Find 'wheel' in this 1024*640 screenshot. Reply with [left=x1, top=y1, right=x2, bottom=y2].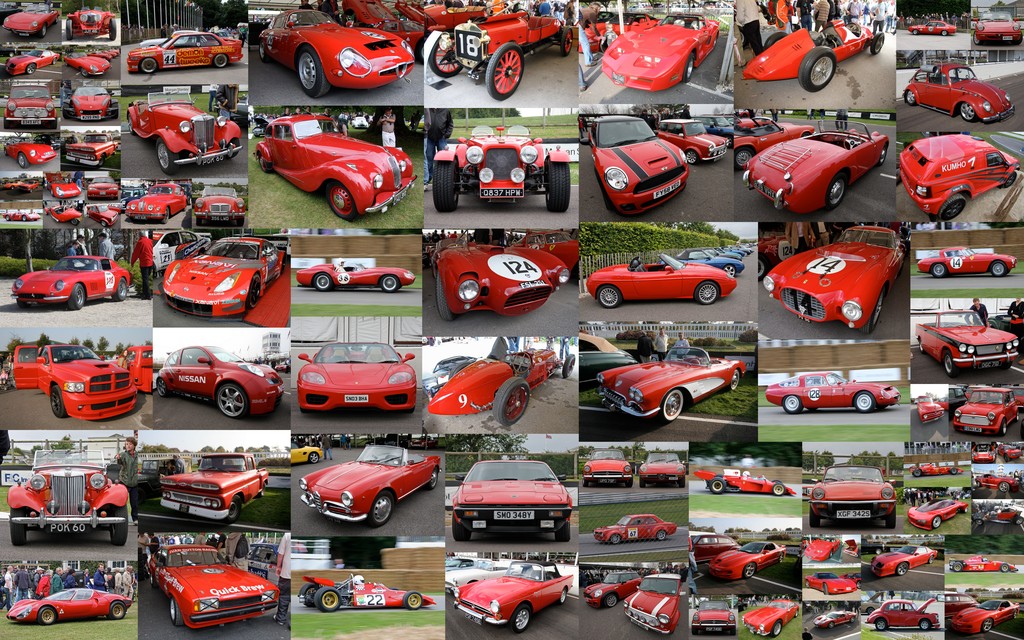
[left=1014, top=408, right=1021, bottom=422].
